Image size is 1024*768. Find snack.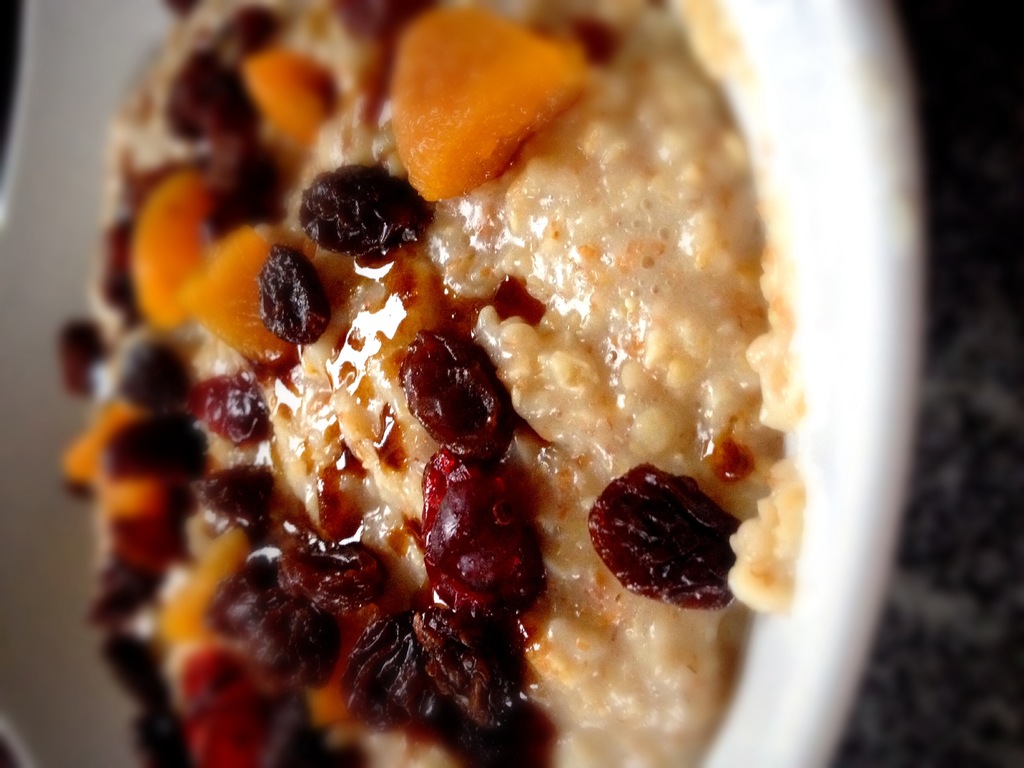
Rect(42, 6, 793, 760).
